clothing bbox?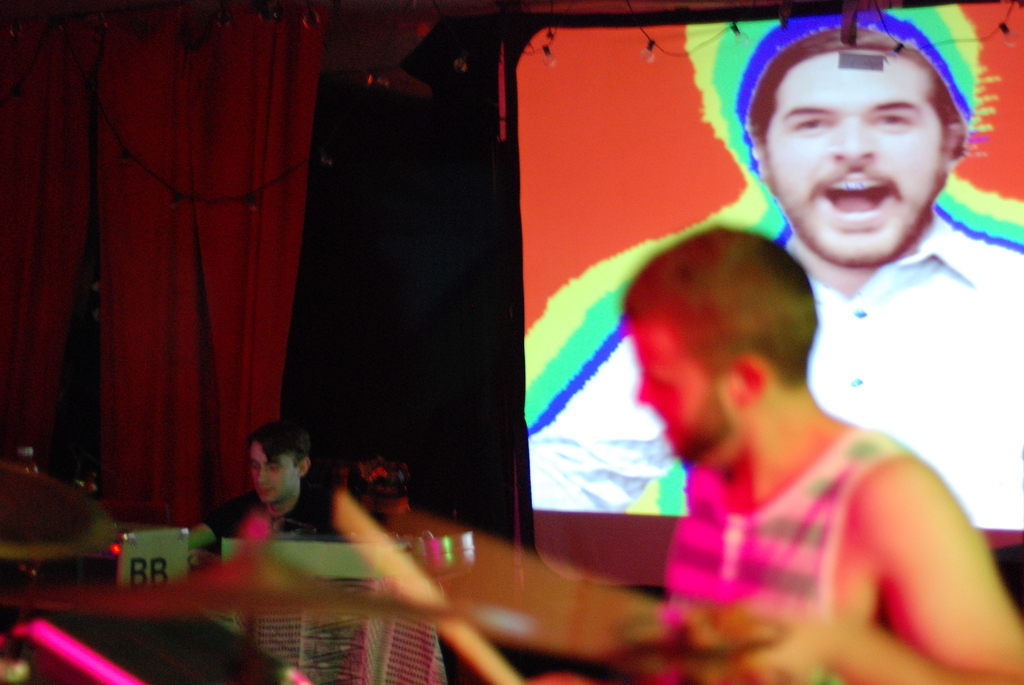
[x1=527, y1=202, x2=1023, y2=527]
